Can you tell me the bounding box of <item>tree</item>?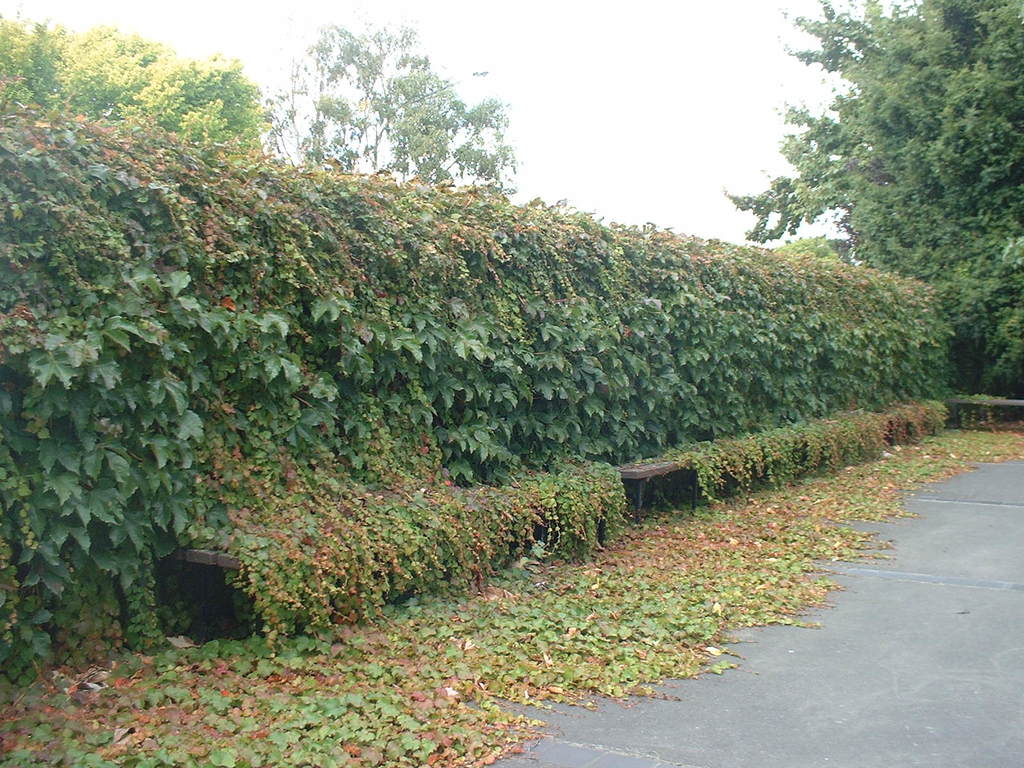
x1=264 y1=12 x2=524 y2=198.
